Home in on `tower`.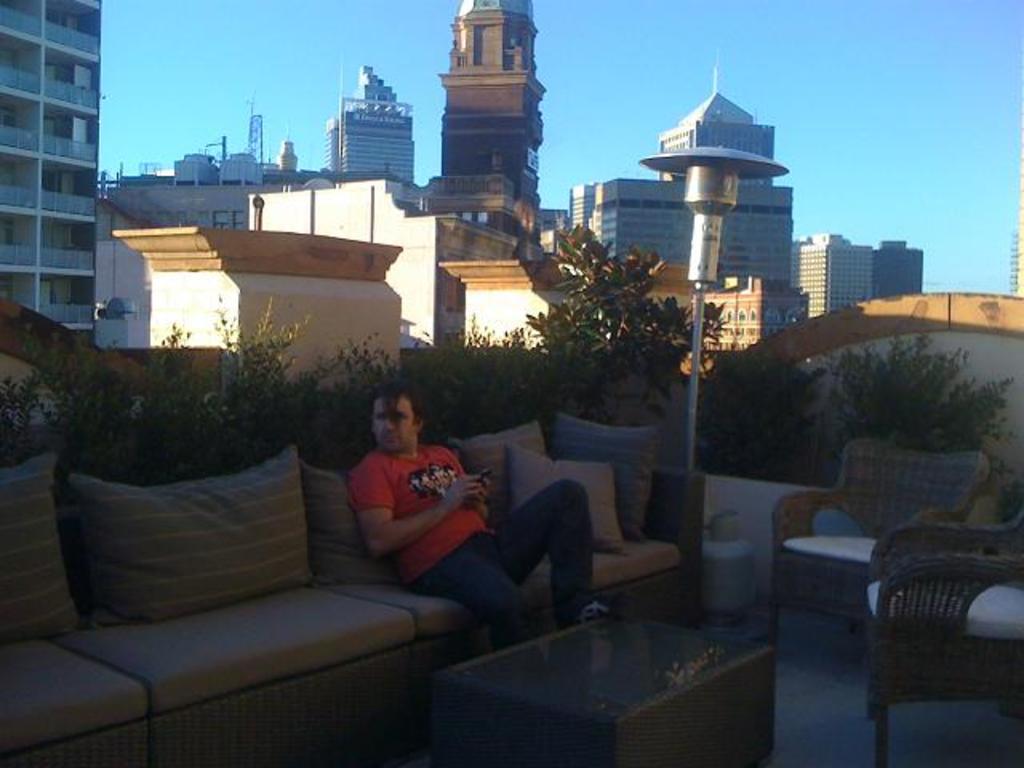
Homed in at (left=645, top=277, right=794, bottom=376).
